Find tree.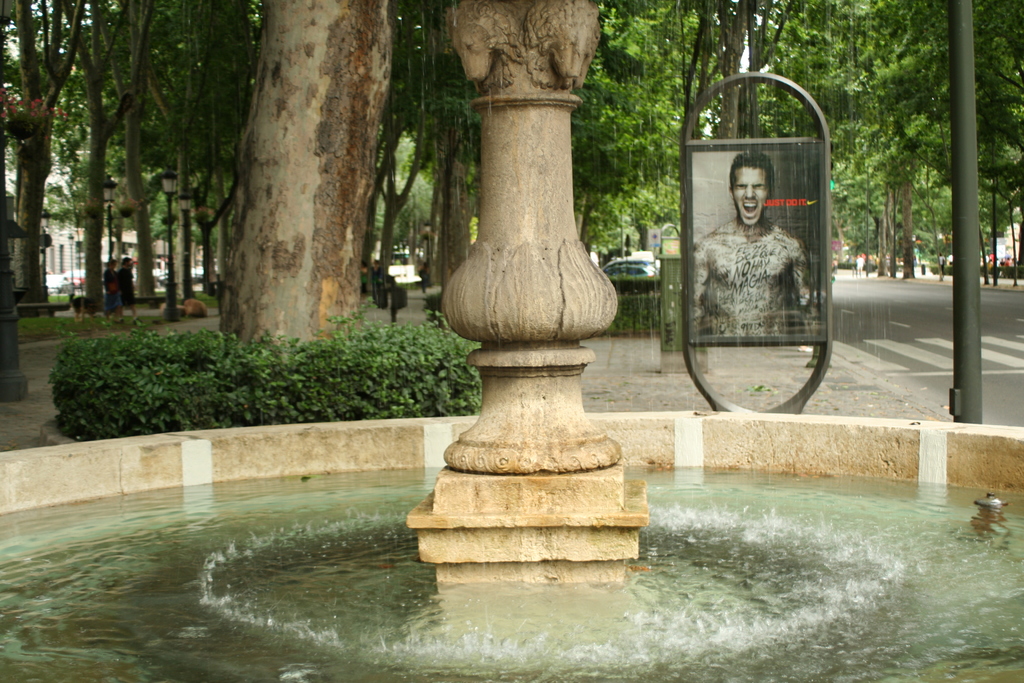
x1=663 y1=0 x2=813 y2=150.
